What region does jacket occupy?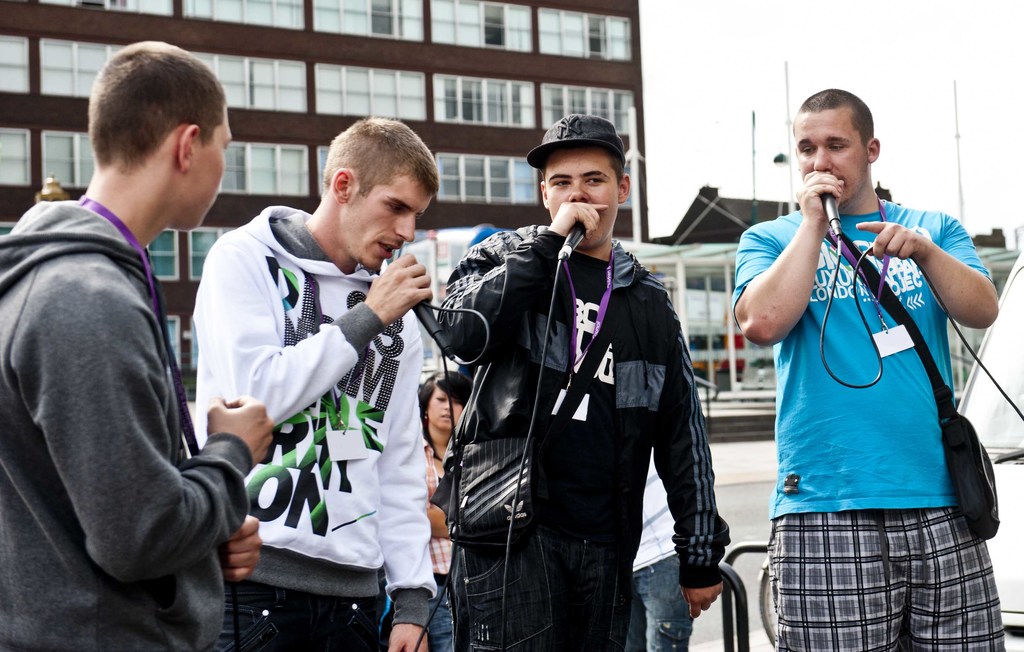
<region>435, 156, 723, 592</region>.
